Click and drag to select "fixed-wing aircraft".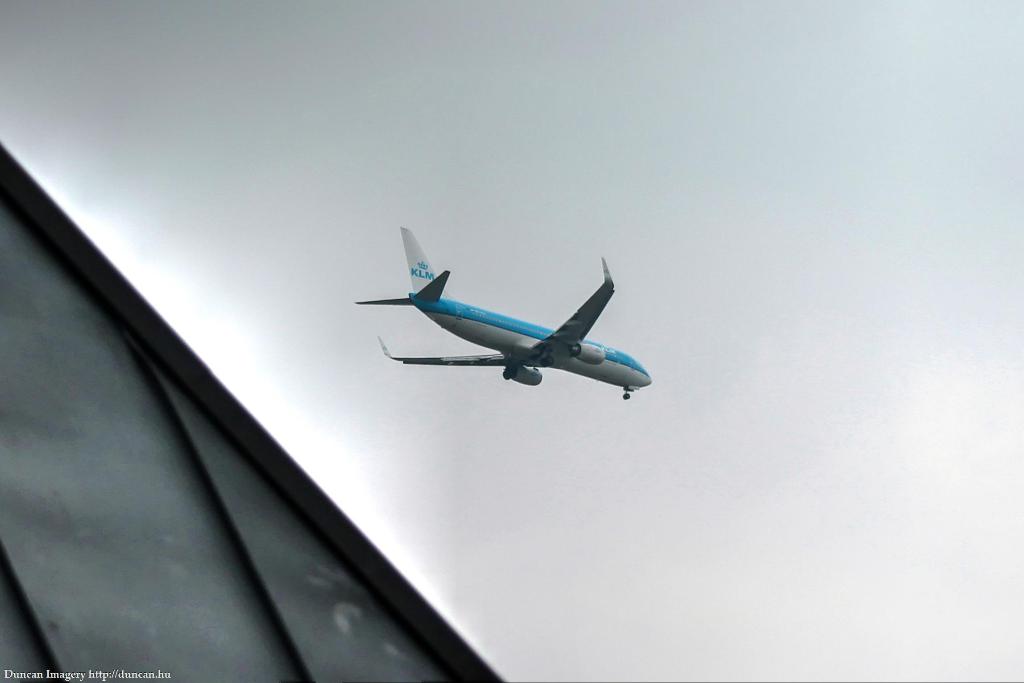
Selection: 351, 219, 657, 390.
